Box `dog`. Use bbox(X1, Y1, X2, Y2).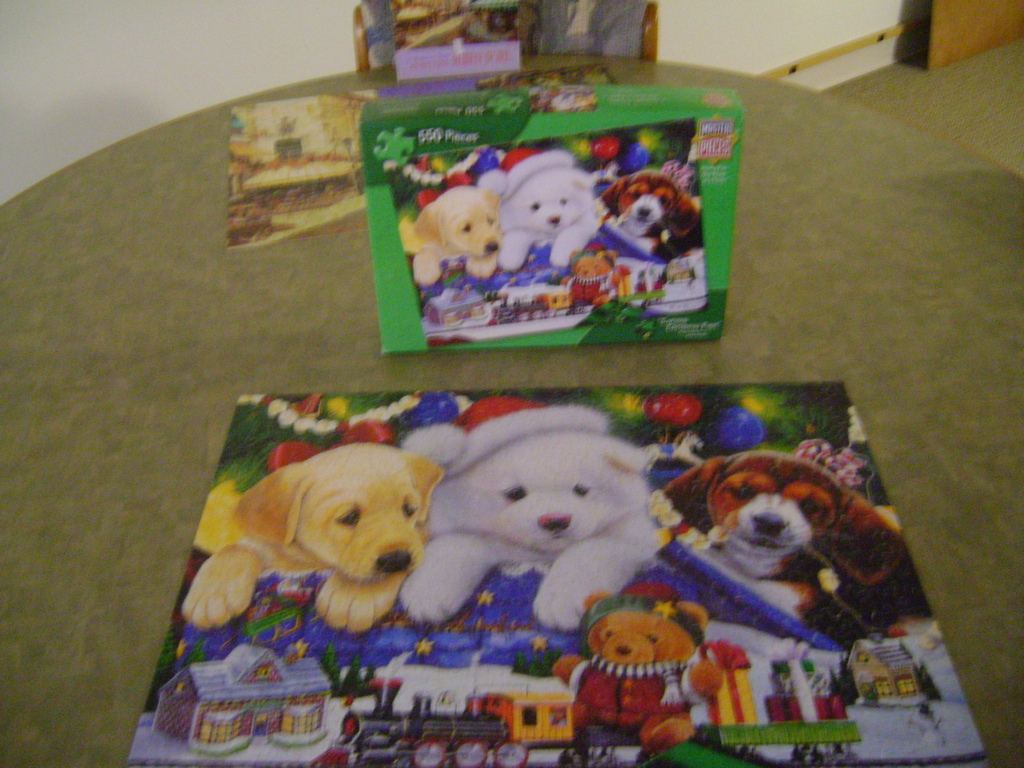
bbox(399, 404, 668, 634).
